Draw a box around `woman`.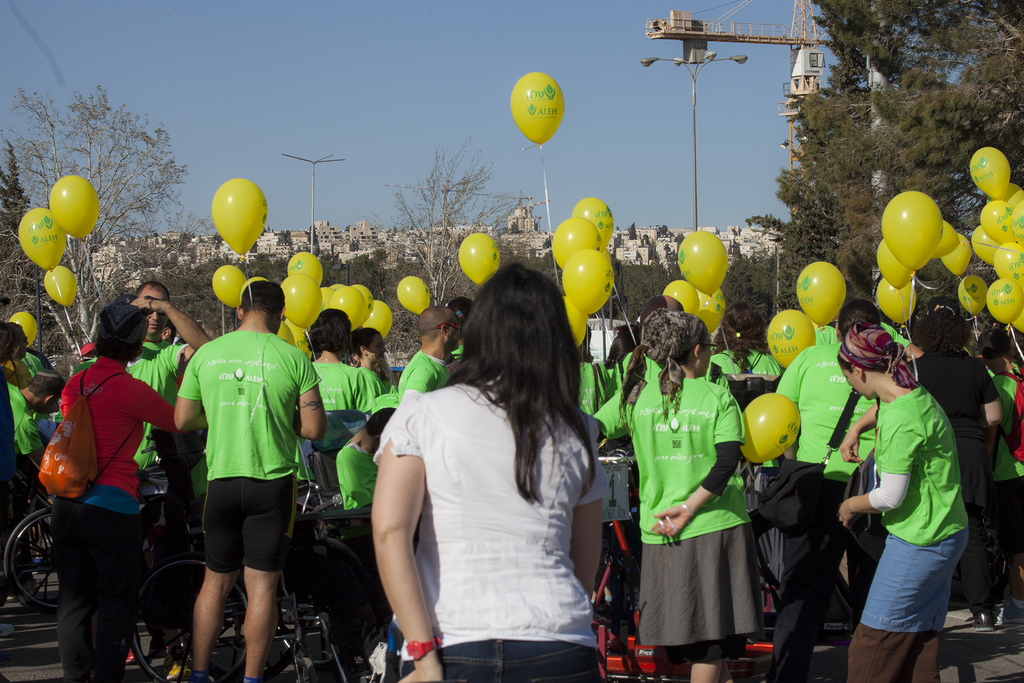
box(594, 297, 733, 449).
